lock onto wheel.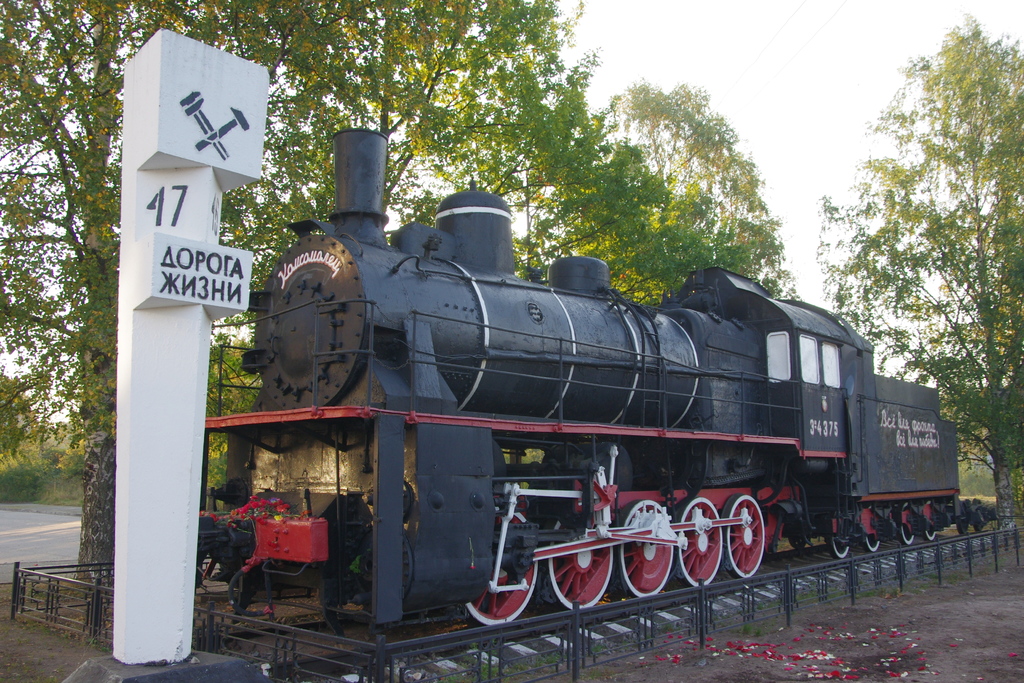
Locked: Rect(460, 504, 544, 634).
